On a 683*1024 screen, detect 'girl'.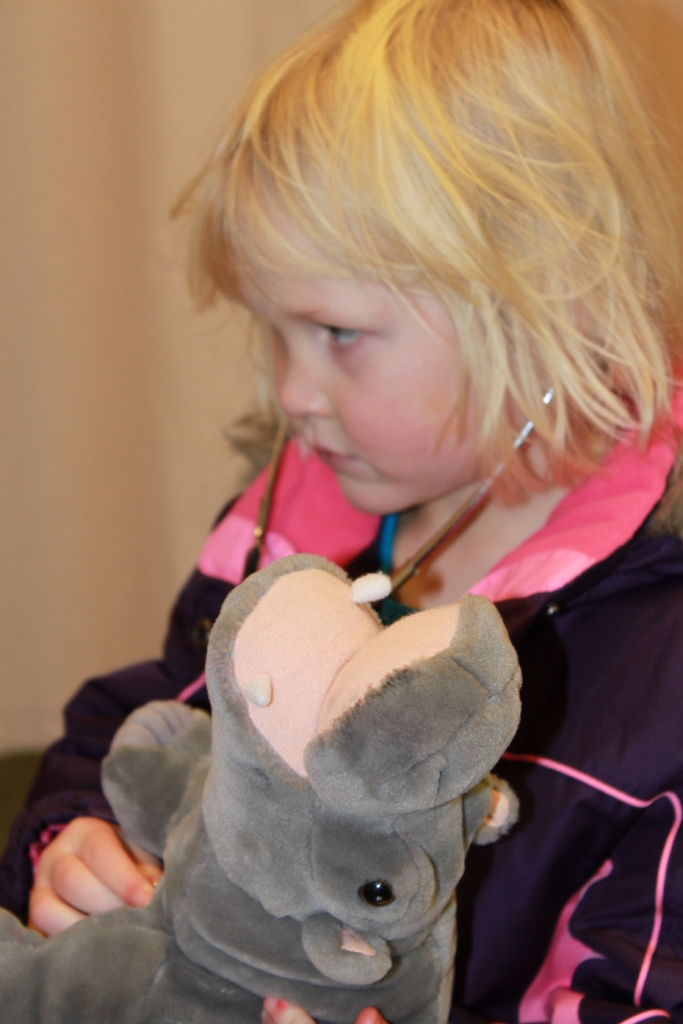
BBox(0, 0, 682, 1023).
